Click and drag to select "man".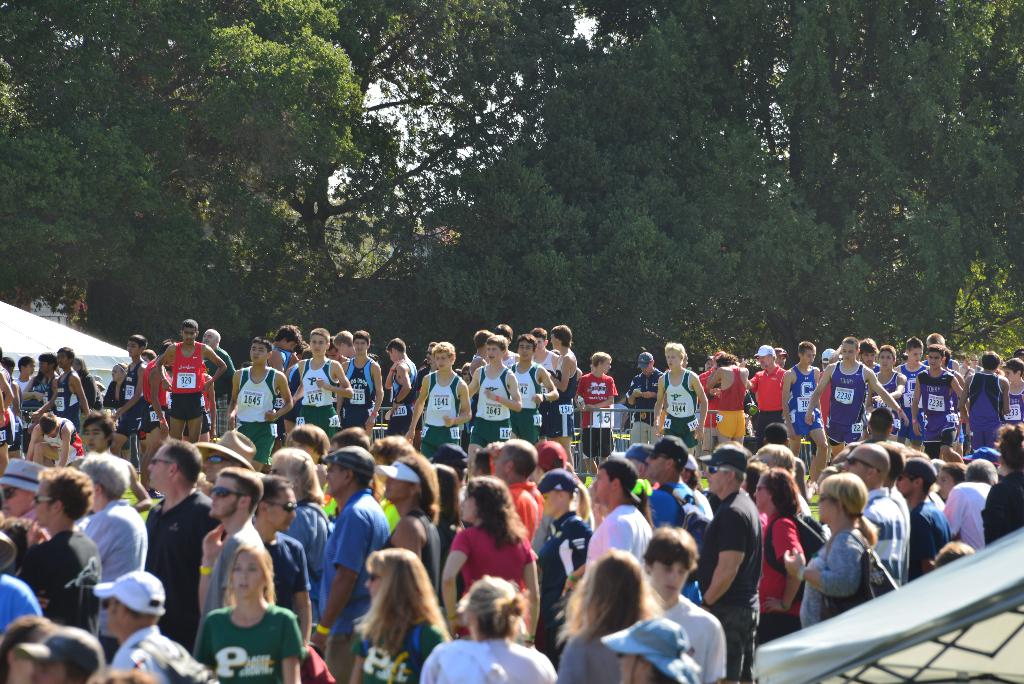
Selection: rect(768, 341, 830, 481).
